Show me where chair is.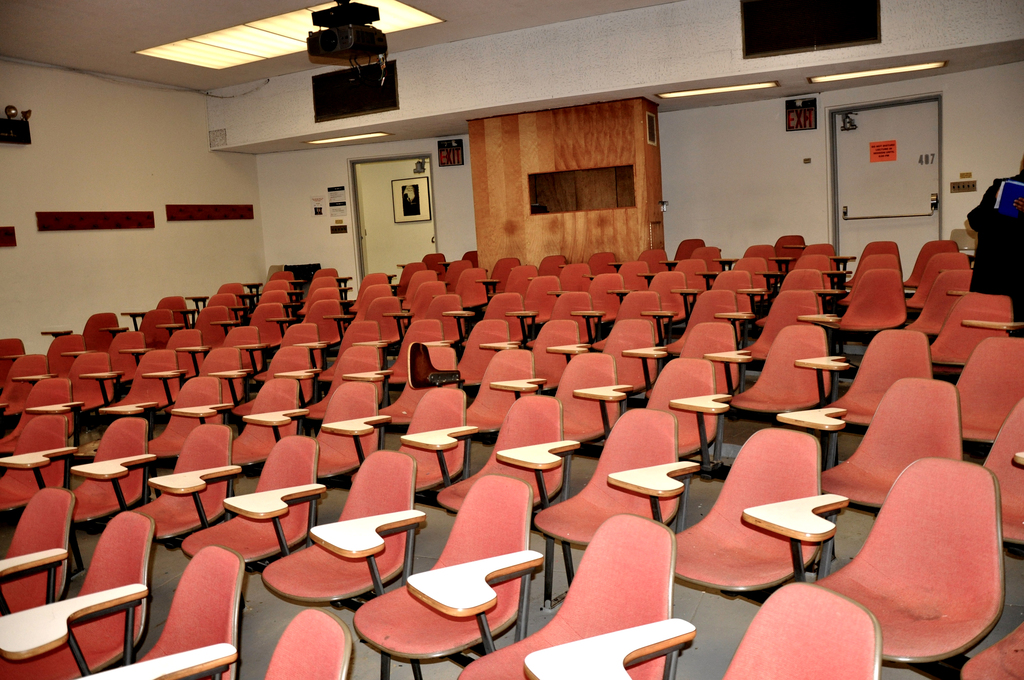
chair is at rect(817, 252, 901, 311).
